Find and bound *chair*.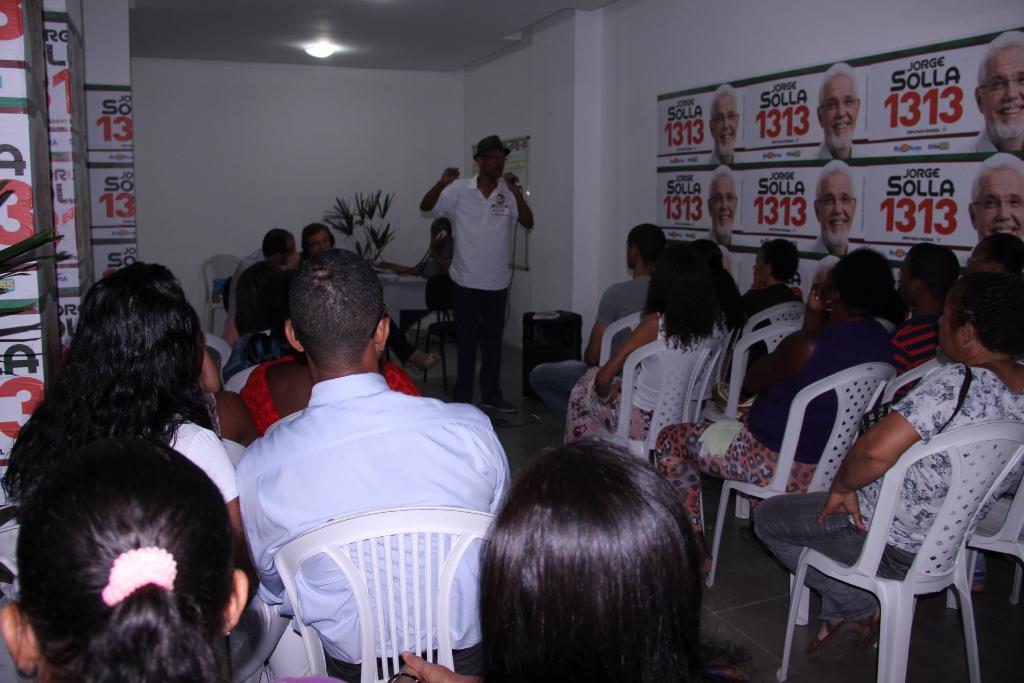
Bound: bbox=[725, 304, 819, 418].
